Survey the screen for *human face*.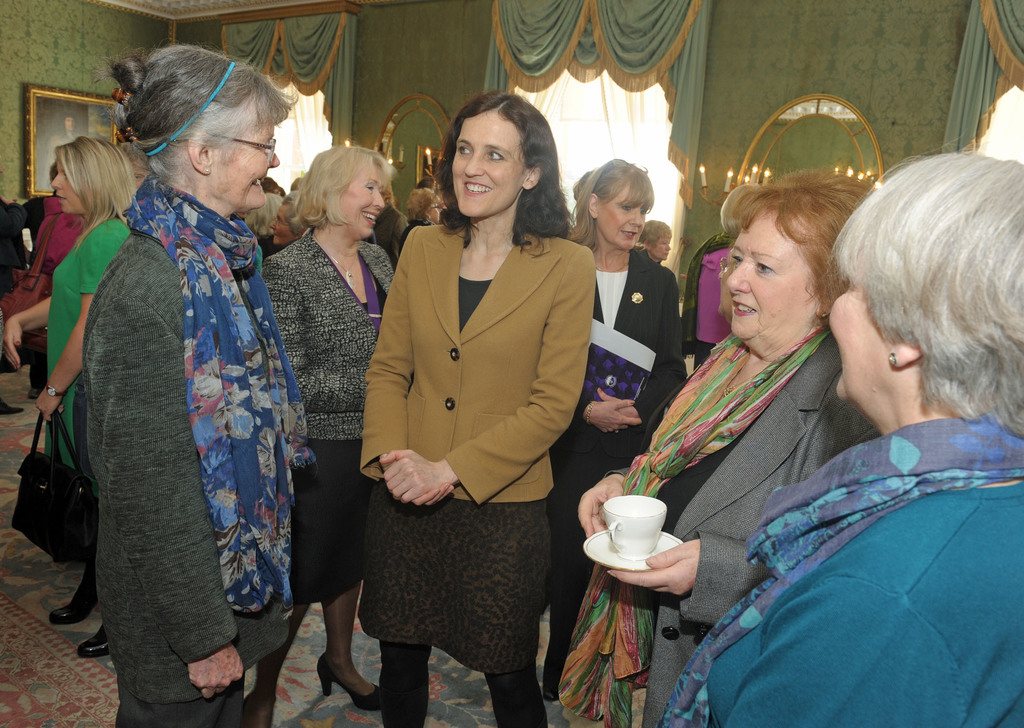
Survey found: l=650, t=234, r=673, b=260.
